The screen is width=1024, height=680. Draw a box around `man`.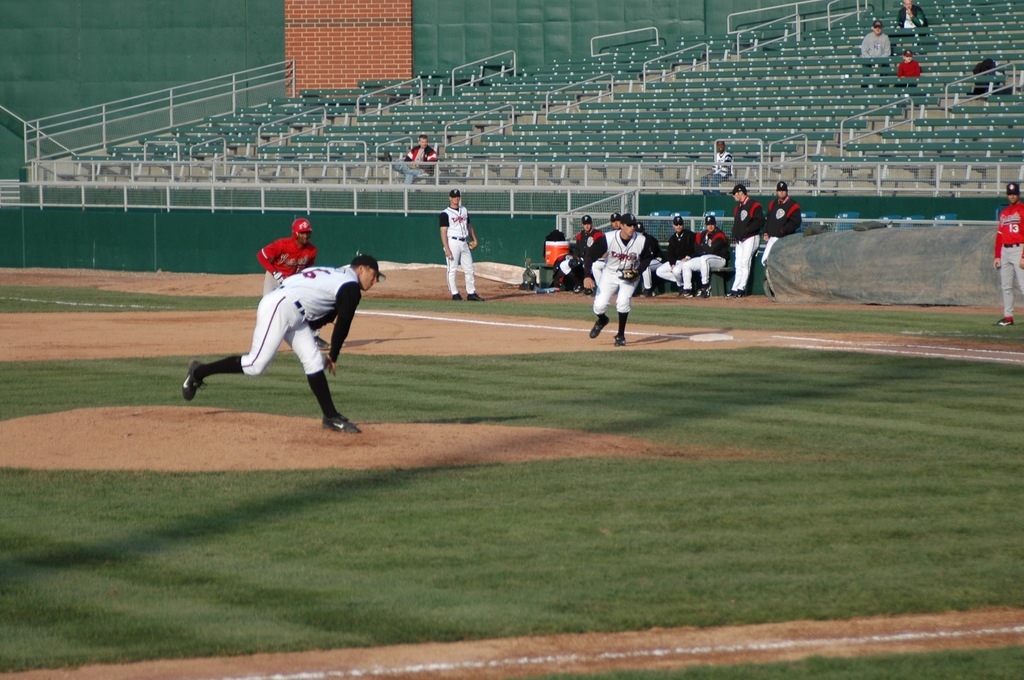
{"left": 211, "top": 205, "right": 369, "bottom": 445}.
